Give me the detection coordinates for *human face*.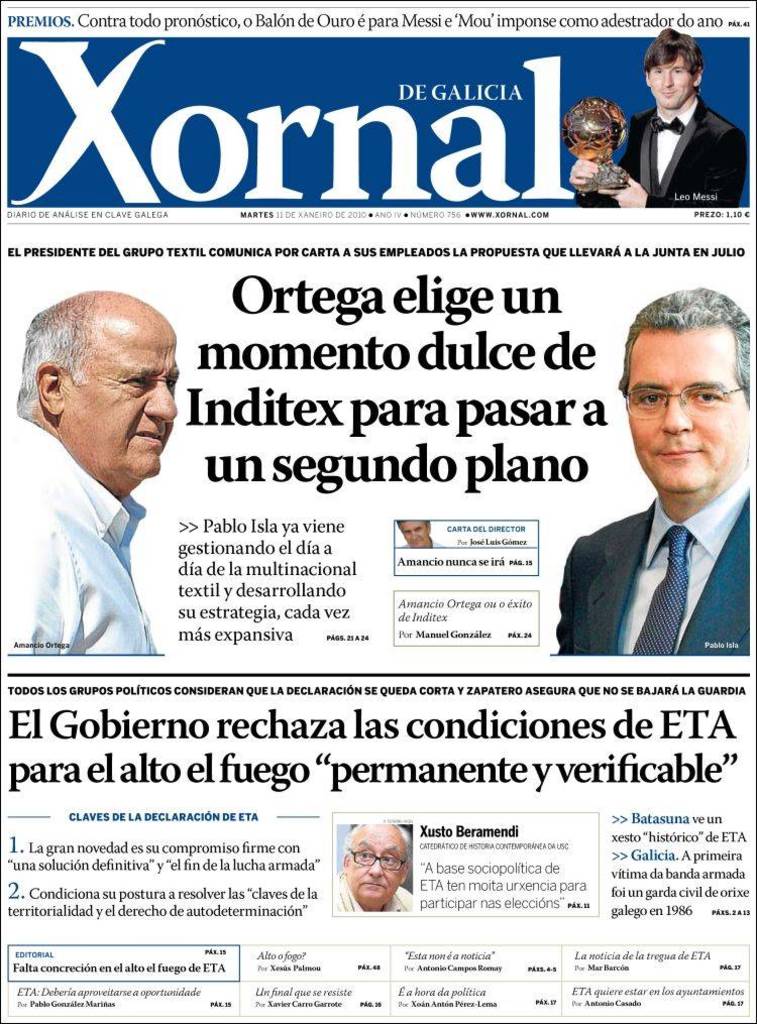
{"x1": 654, "y1": 45, "x2": 689, "y2": 104}.
